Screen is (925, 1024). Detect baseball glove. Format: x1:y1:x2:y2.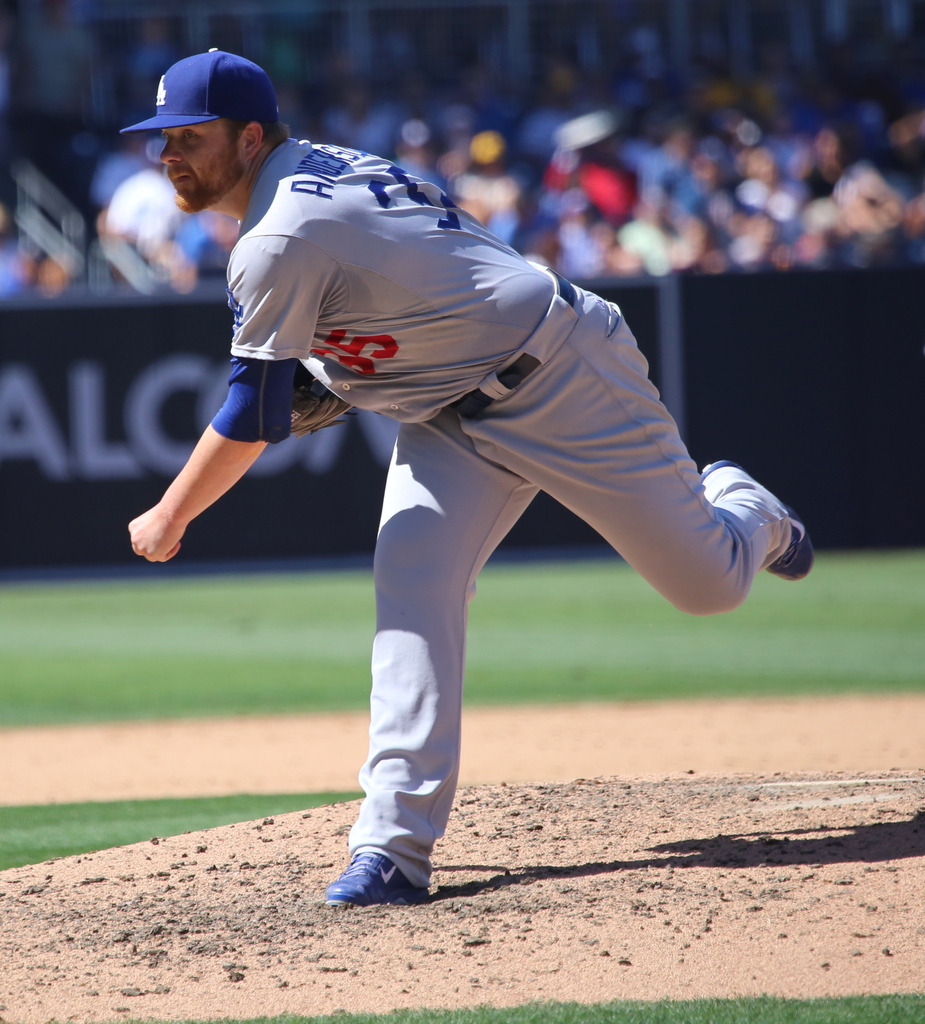
288:362:355:435.
